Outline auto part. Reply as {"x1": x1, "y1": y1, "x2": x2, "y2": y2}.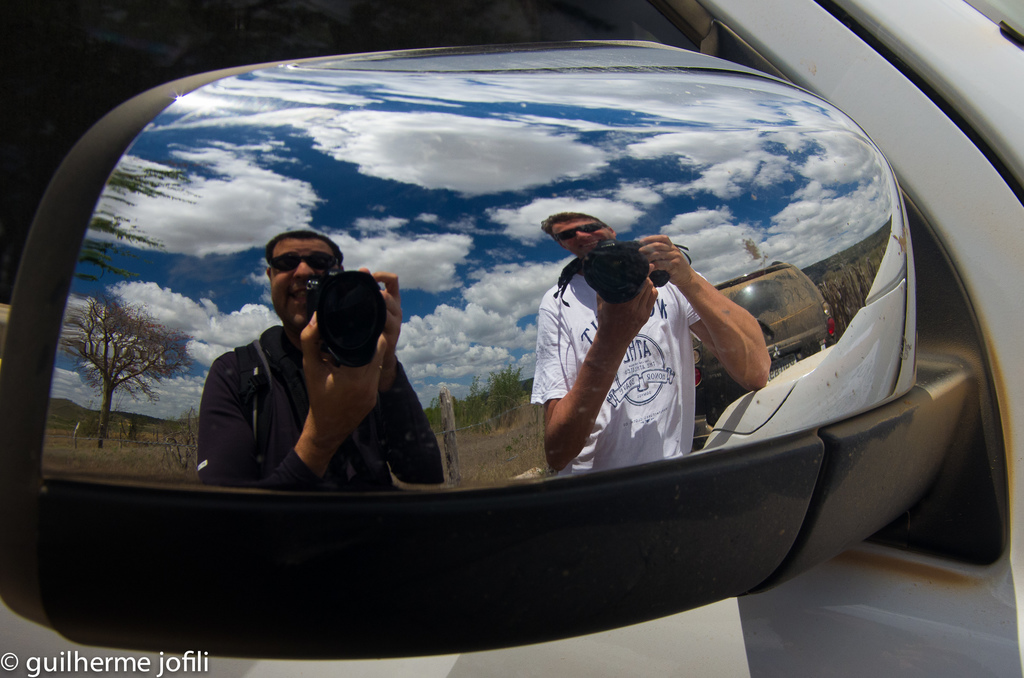
{"x1": 0, "y1": 32, "x2": 1007, "y2": 661}.
